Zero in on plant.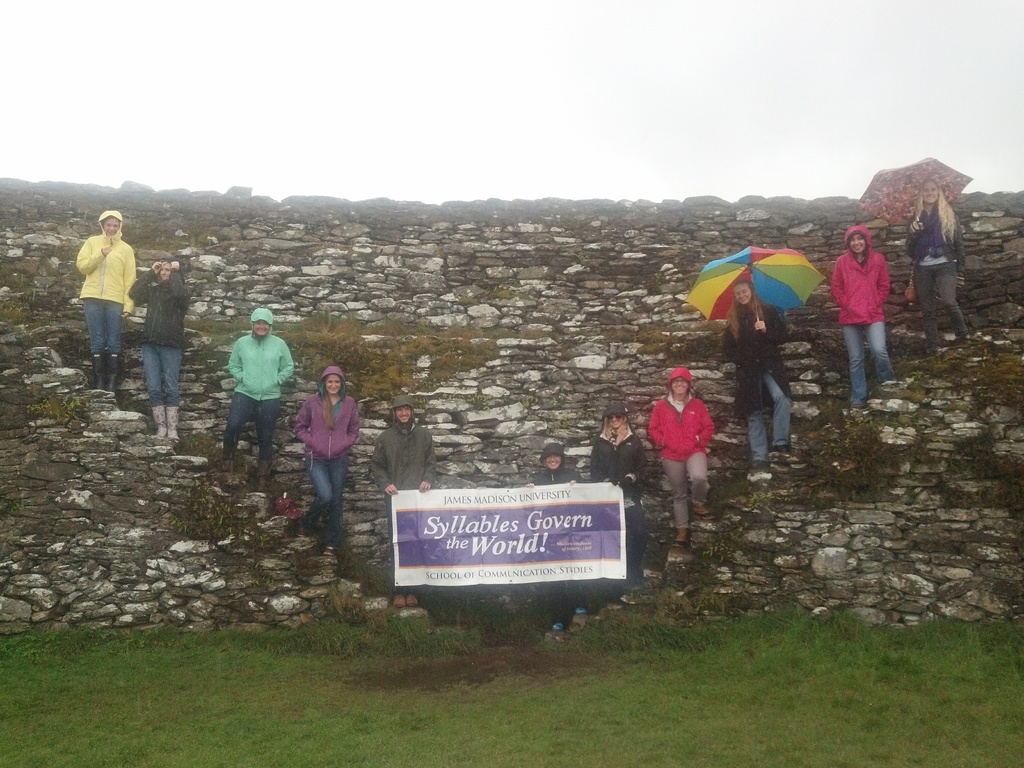
Zeroed in: {"left": 893, "top": 330, "right": 1023, "bottom": 413}.
